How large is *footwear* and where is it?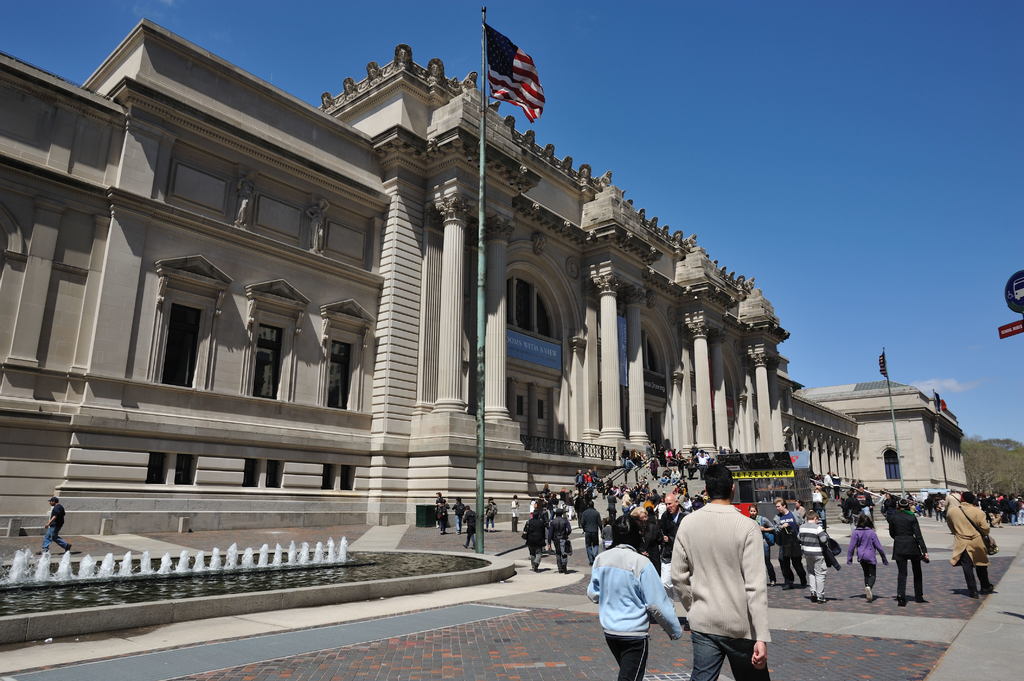
Bounding box: {"x1": 462, "y1": 543, "x2": 467, "y2": 549}.
